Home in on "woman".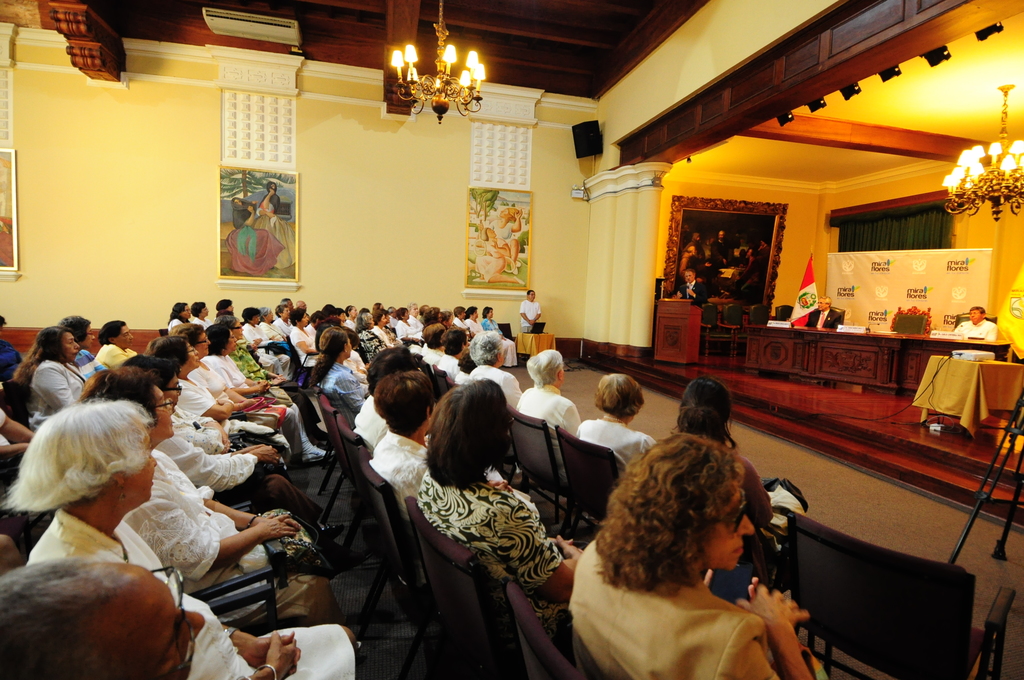
Homed in at {"x1": 375, "y1": 312, "x2": 396, "y2": 346}.
